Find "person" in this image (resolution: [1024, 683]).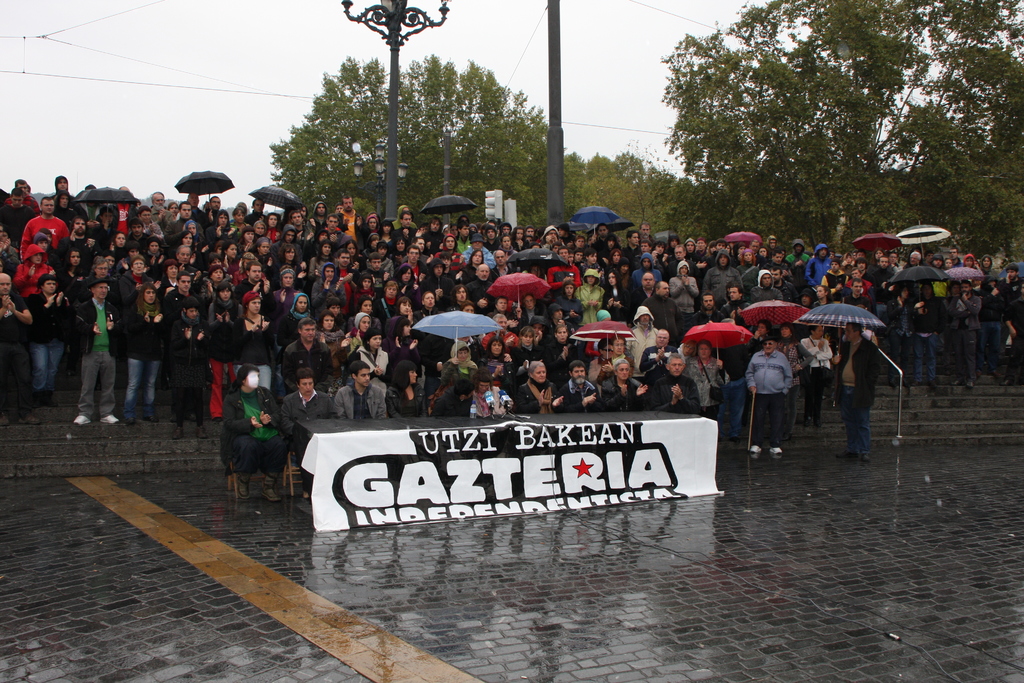
[x1=28, y1=279, x2=63, y2=404].
